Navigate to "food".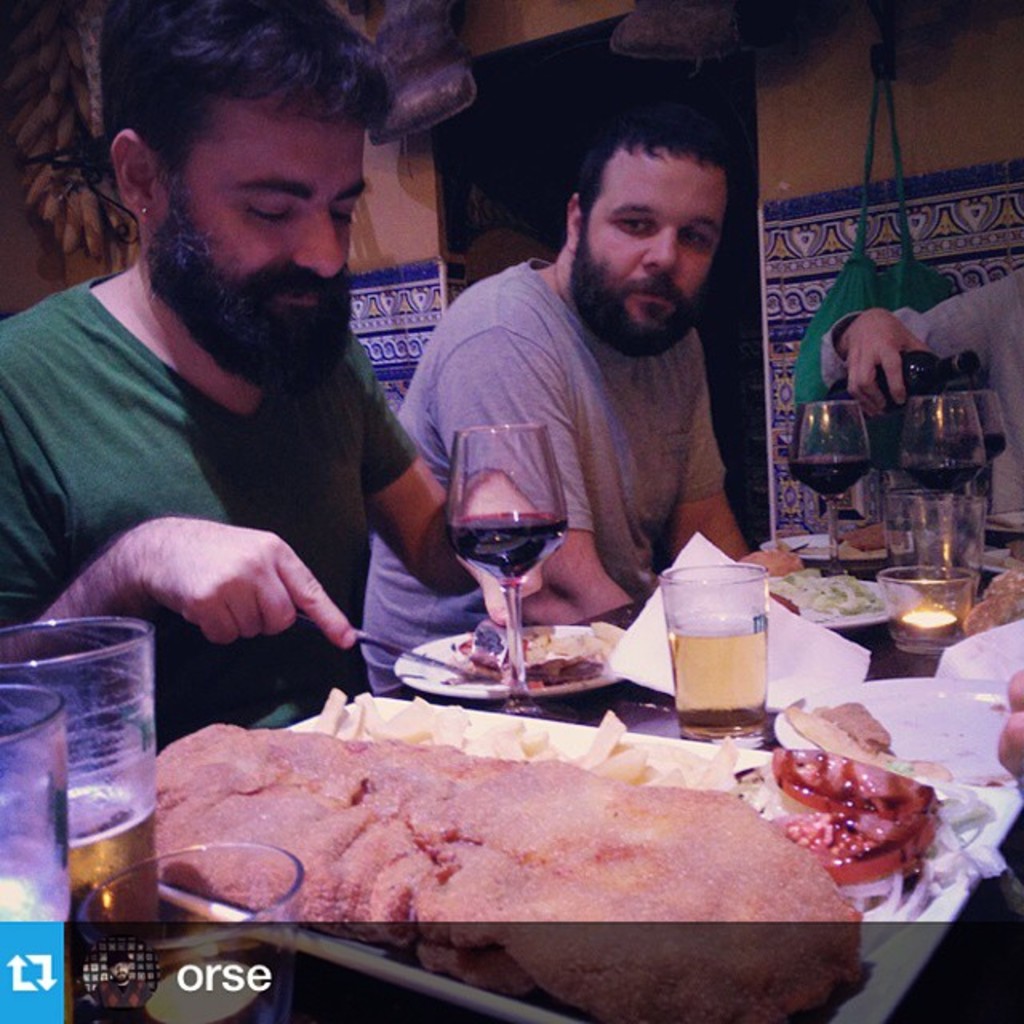
Navigation target: box(776, 520, 917, 563).
